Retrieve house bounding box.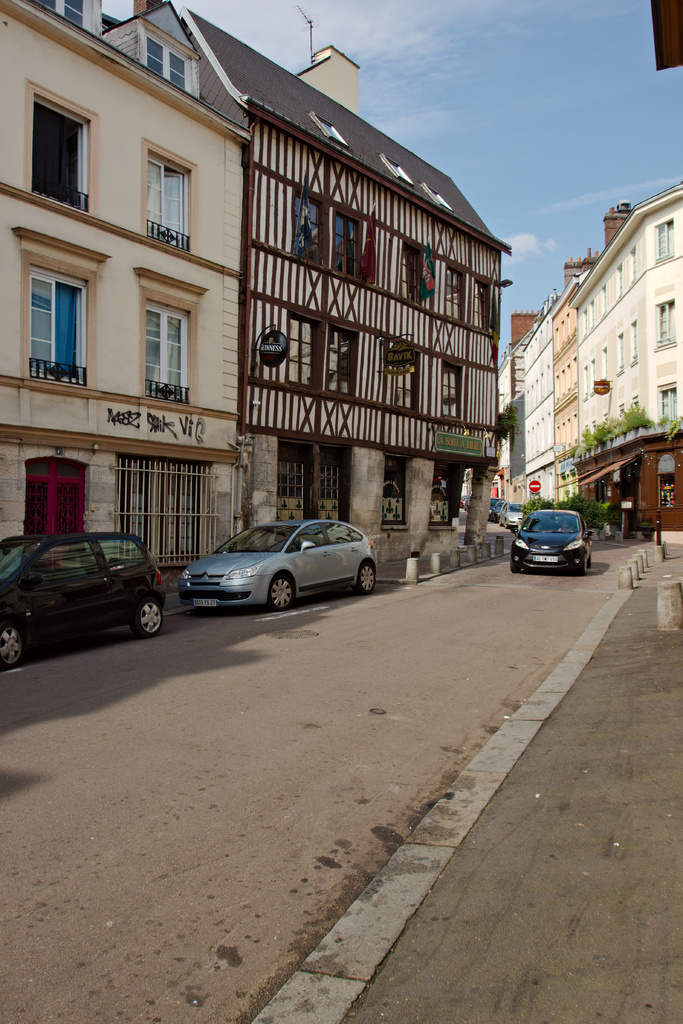
Bounding box: left=488, top=342, right=518, bottom=483.
